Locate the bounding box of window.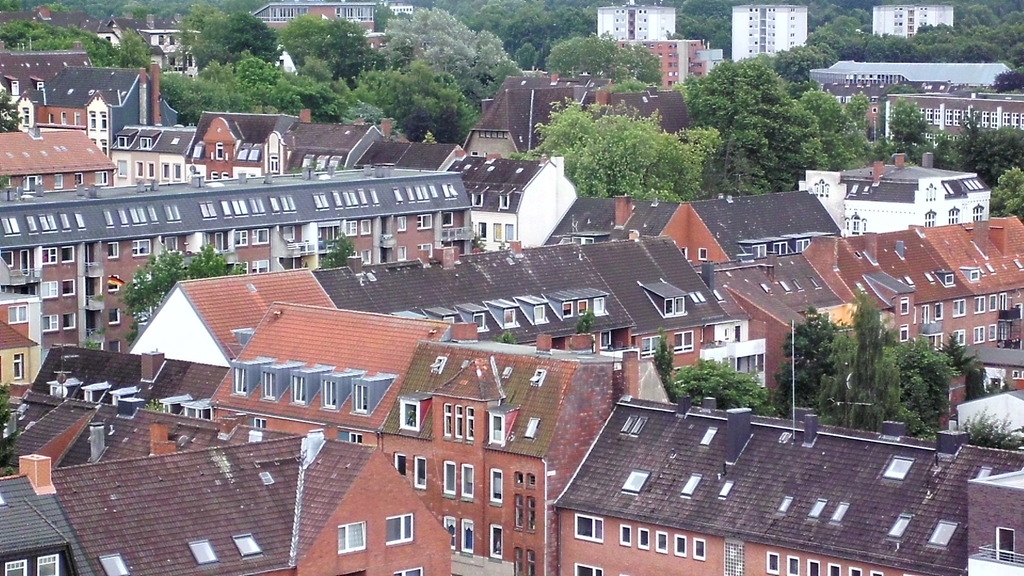
Bounding box: 931 522 961 543.
